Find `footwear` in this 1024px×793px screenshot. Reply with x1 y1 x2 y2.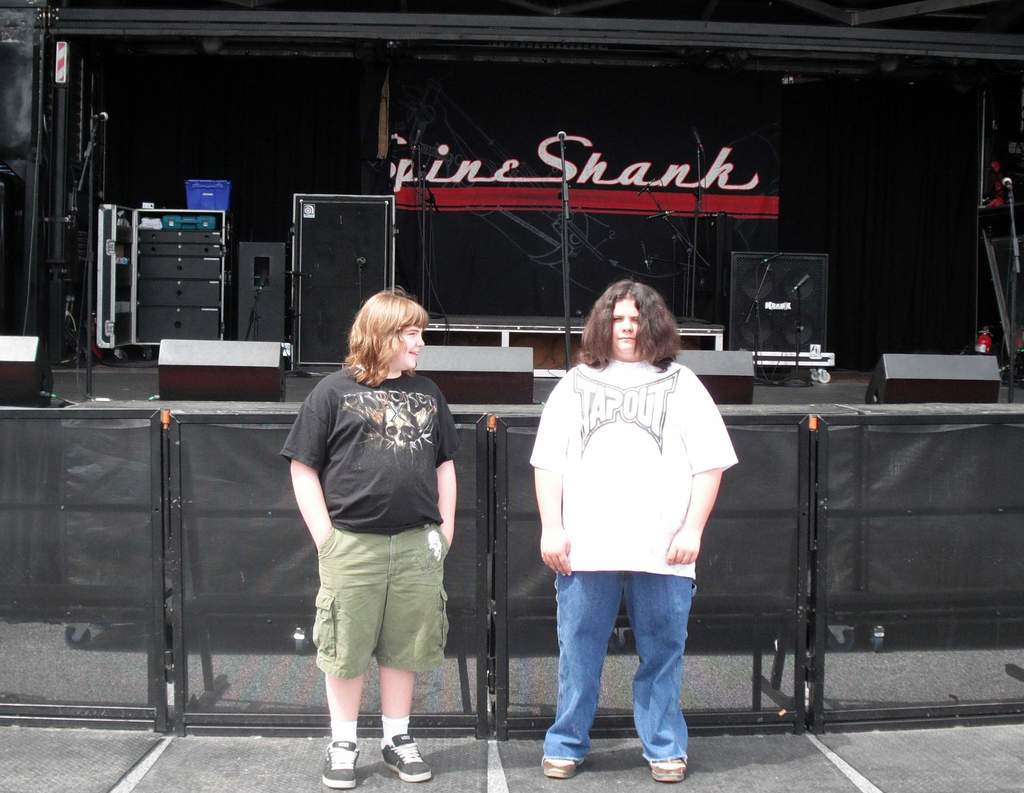
321 736 363 790.
